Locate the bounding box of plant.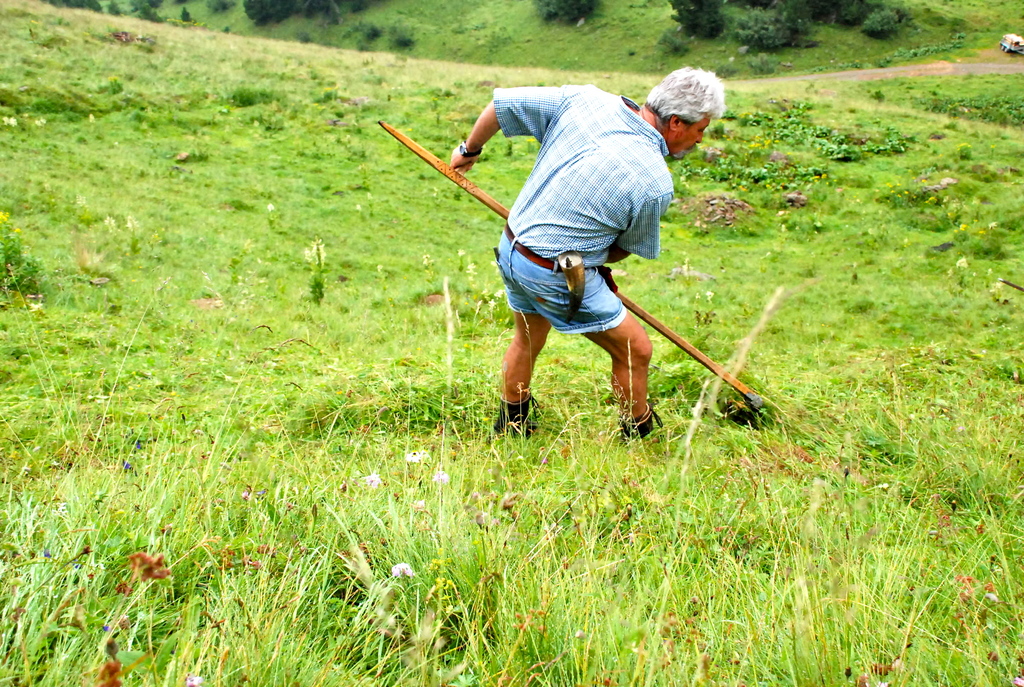
Bounding box: locate(849, 0, 909, 43).
